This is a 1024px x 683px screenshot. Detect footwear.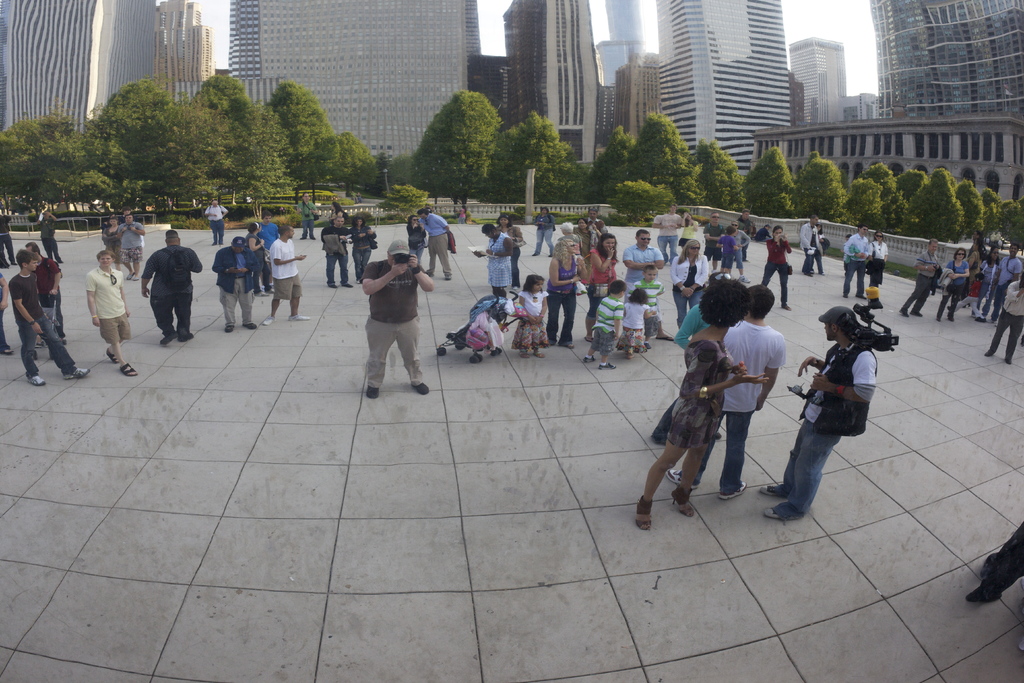
(126,272,138,279).
